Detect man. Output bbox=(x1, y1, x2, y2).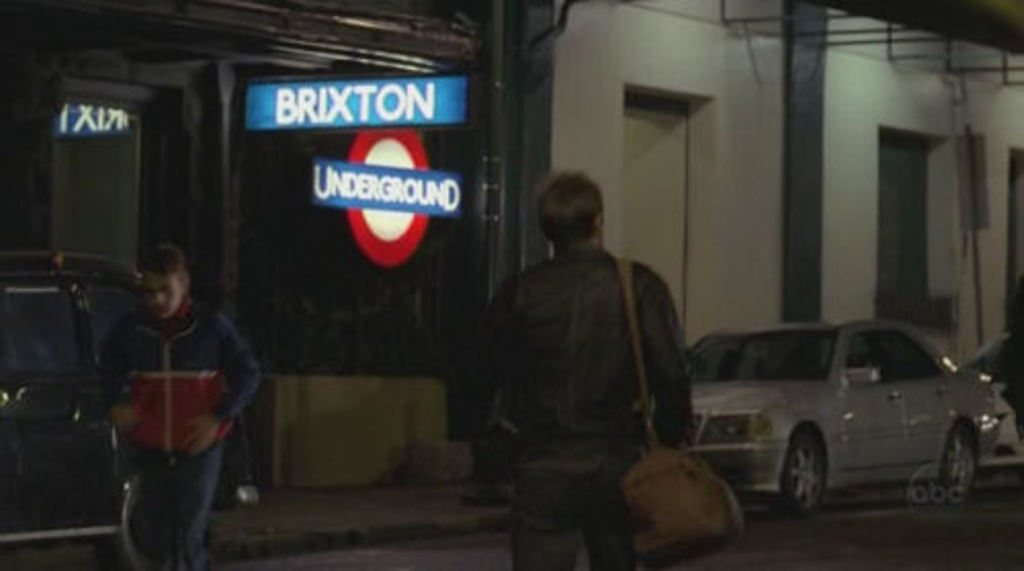
bbox=(102, 246, 262, 569).
